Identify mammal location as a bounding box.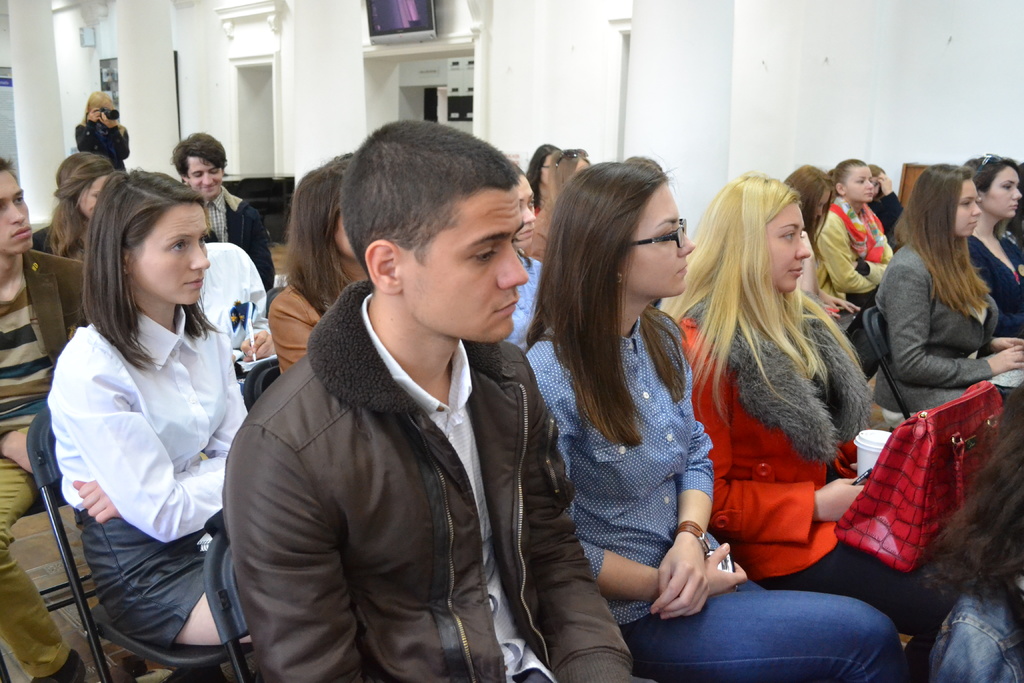
(783,160,863,377).
